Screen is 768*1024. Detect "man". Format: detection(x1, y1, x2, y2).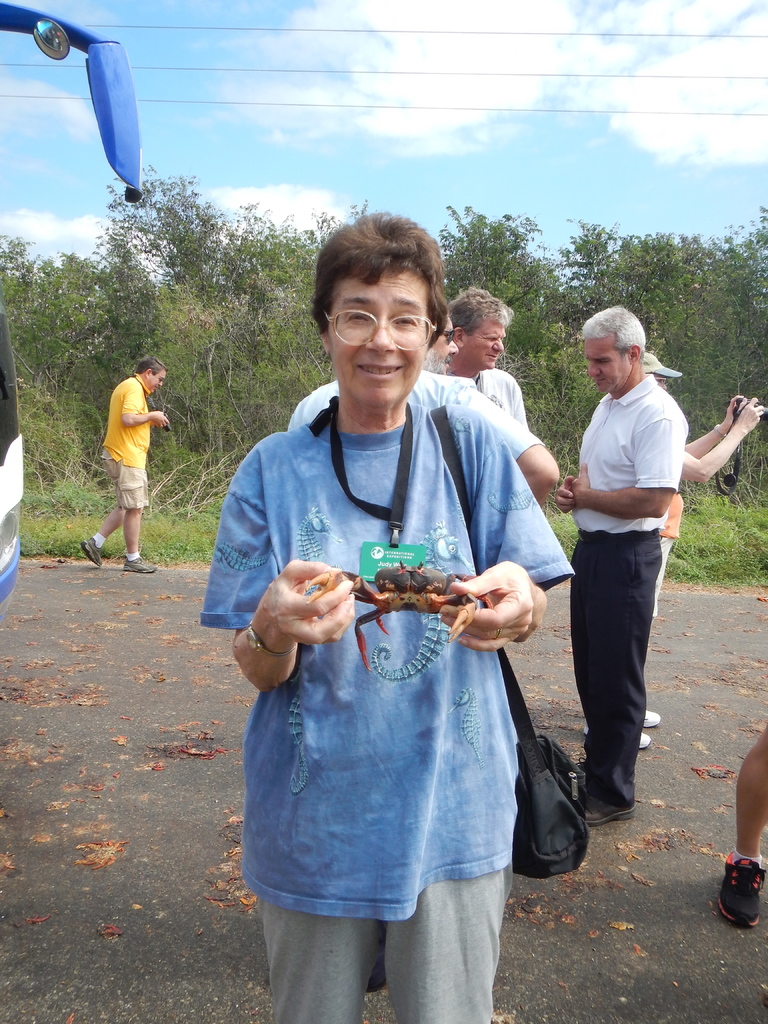
detection(445, 282, 527, 428).
